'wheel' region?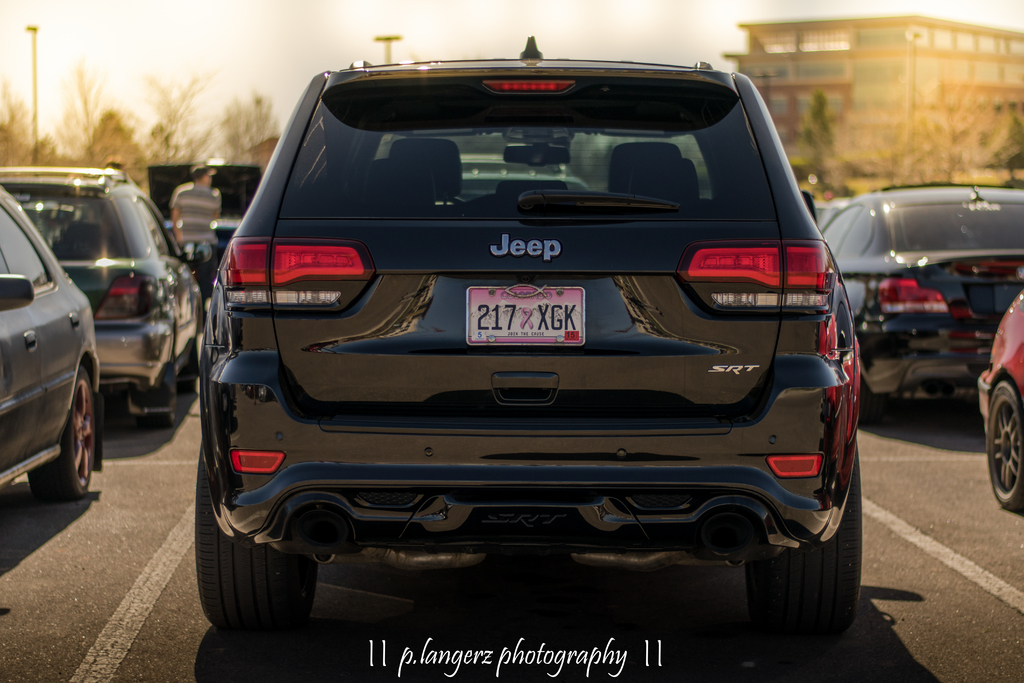
x1=740, y1=447, x2=867, y2=646
